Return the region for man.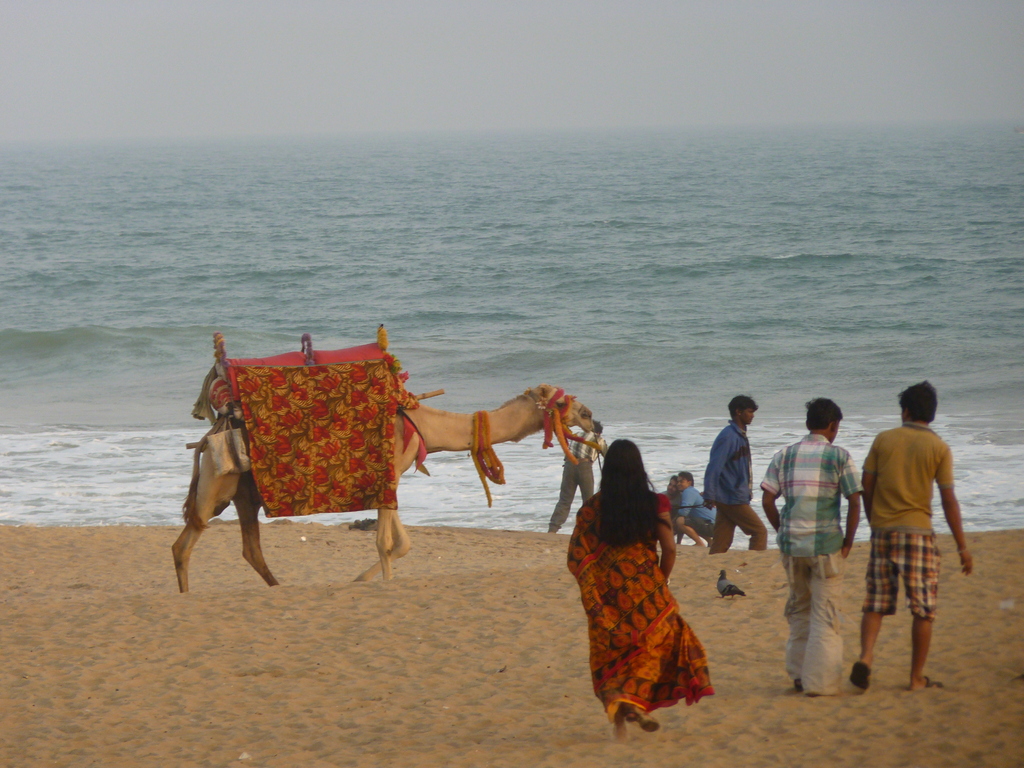
[x1=758, y1=394, x2=861, y2=697].
